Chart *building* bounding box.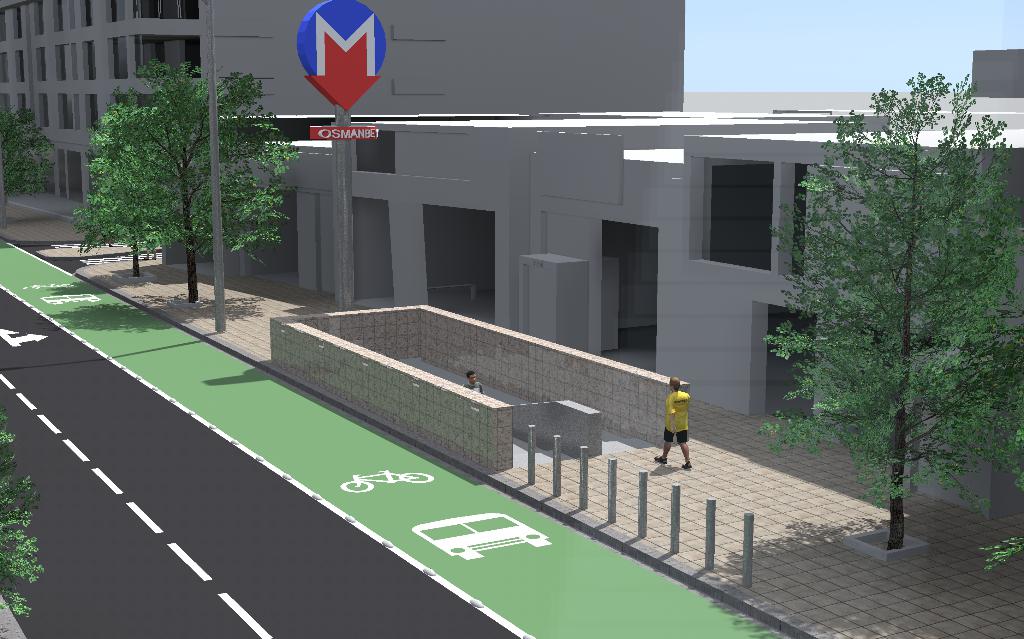
Charted: x1=0 y1=0 x2=1023 y2=525.
